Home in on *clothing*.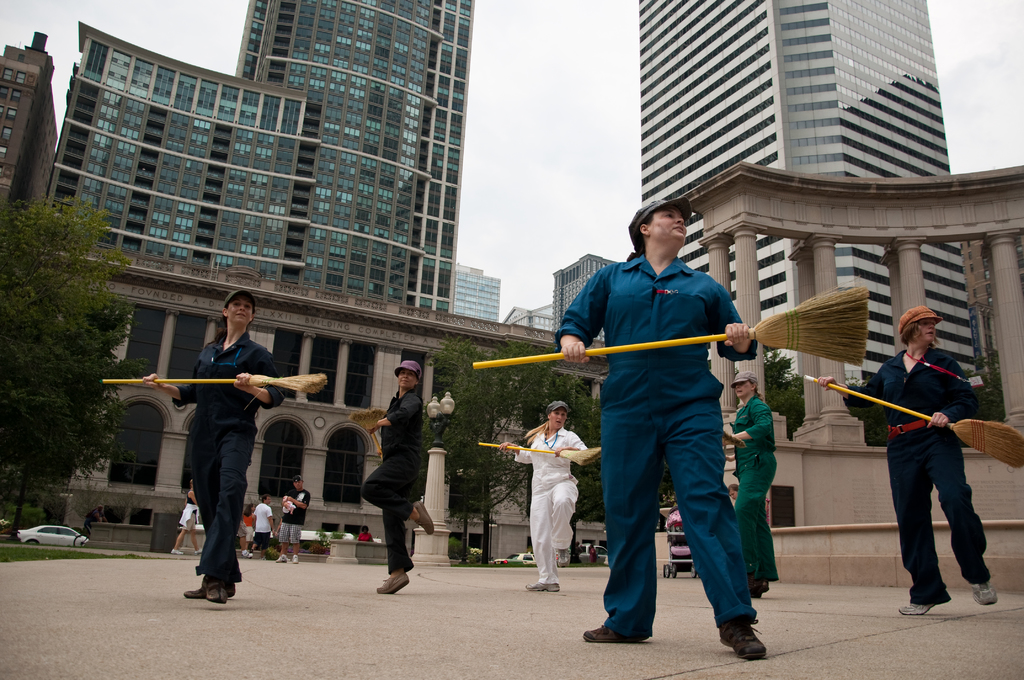
Homed in at (250,500,276,547).
